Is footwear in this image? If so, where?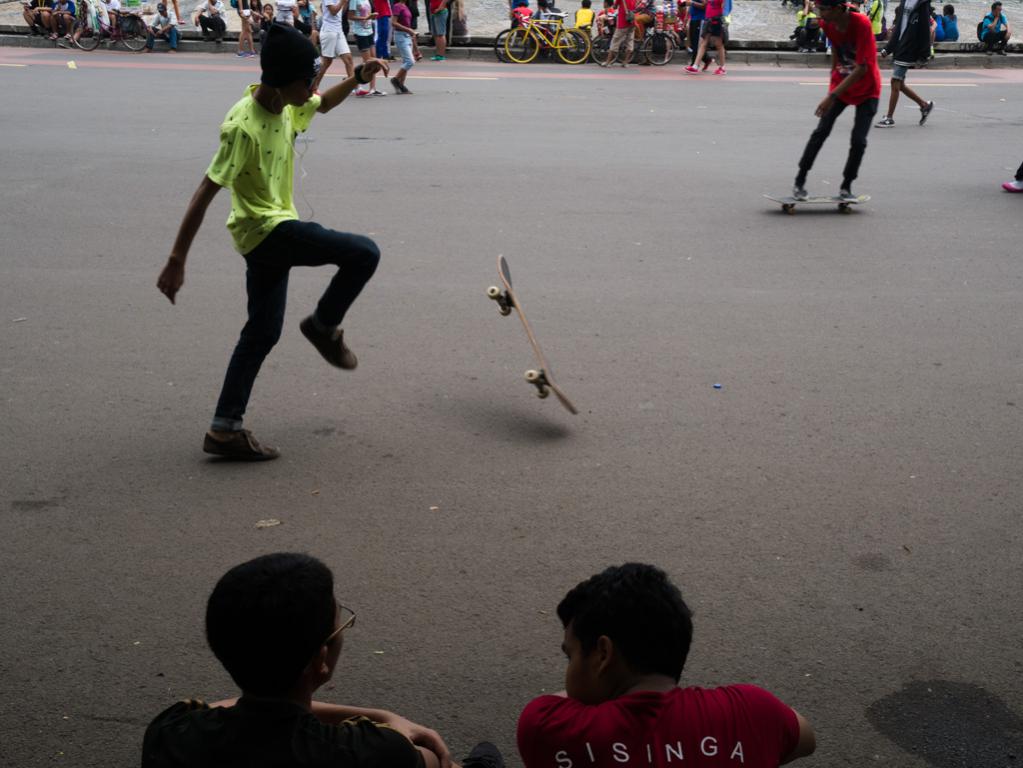
Yes, at l=306, t=312, r=363, b=379.
